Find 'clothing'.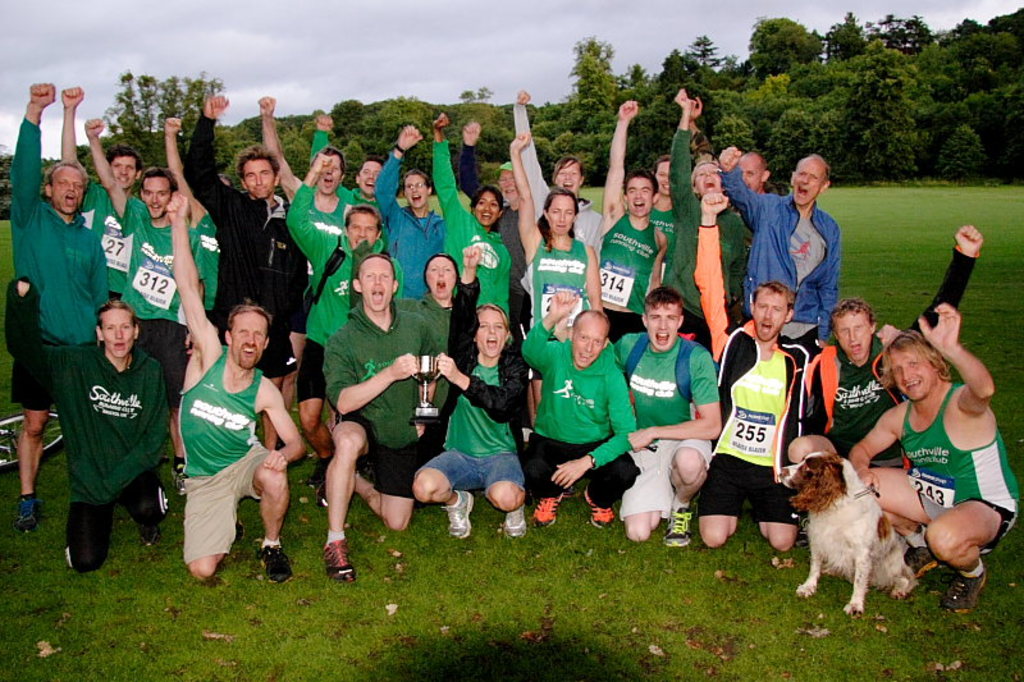
45,298,164,545.
